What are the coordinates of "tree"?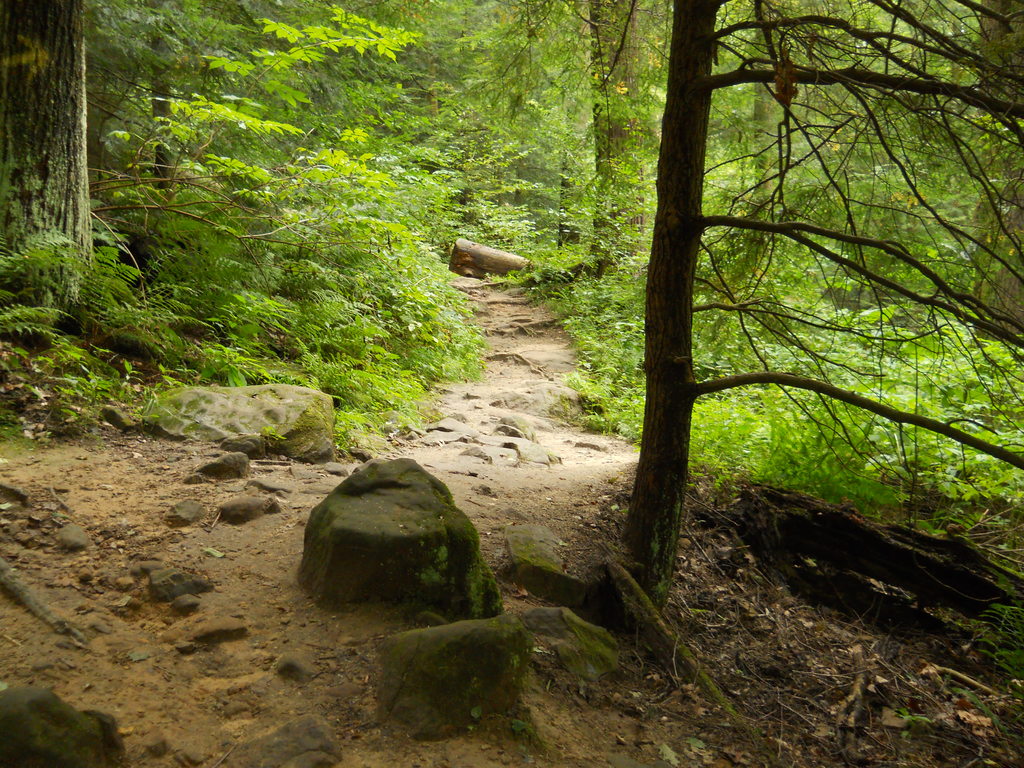
rect(102, 0, 484, 428).
